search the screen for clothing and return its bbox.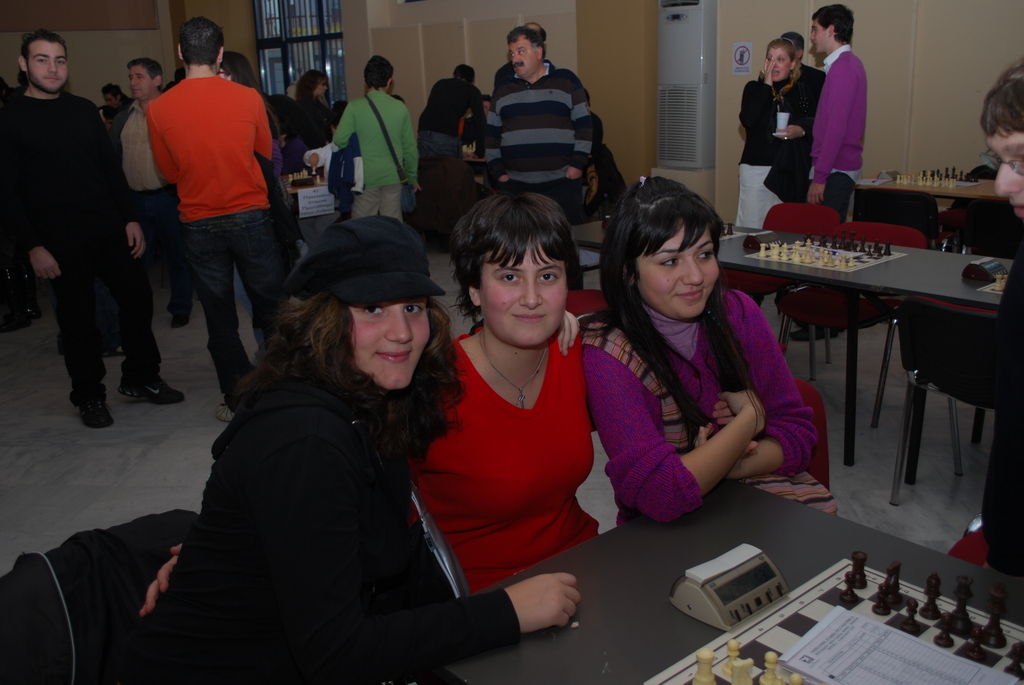
Found: <region>739, 77, 797, 238</region>.
